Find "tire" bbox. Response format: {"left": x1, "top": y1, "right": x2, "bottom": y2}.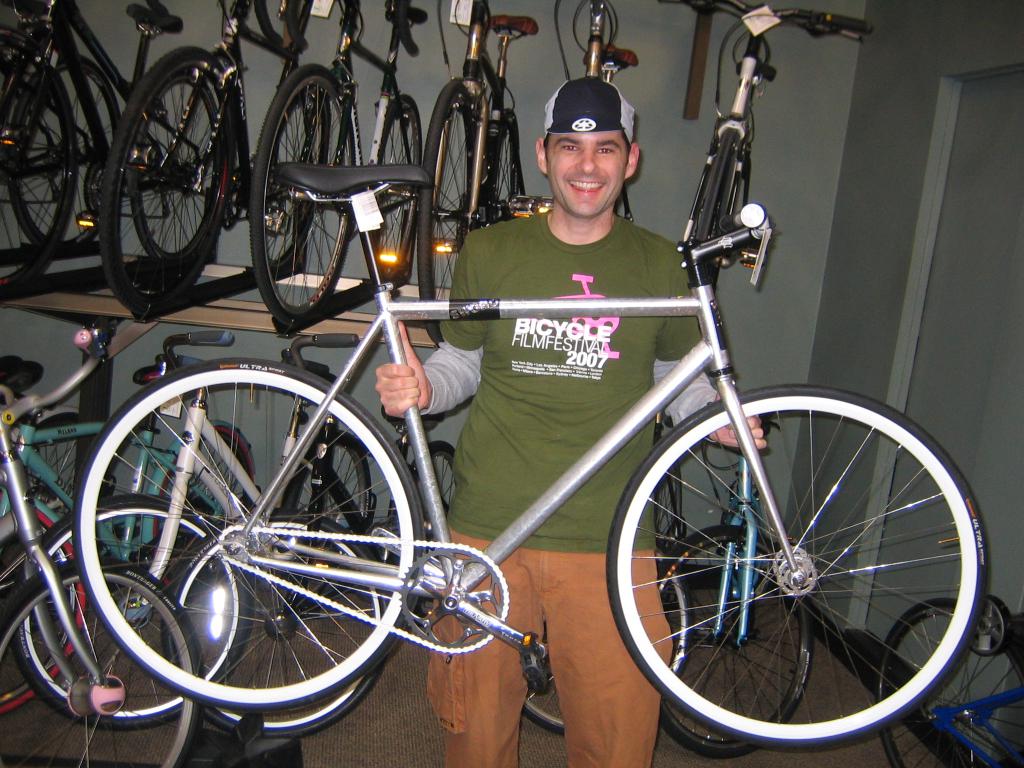
{"left": 91, "top": 47, "right": 237, "bottom": 311}.
